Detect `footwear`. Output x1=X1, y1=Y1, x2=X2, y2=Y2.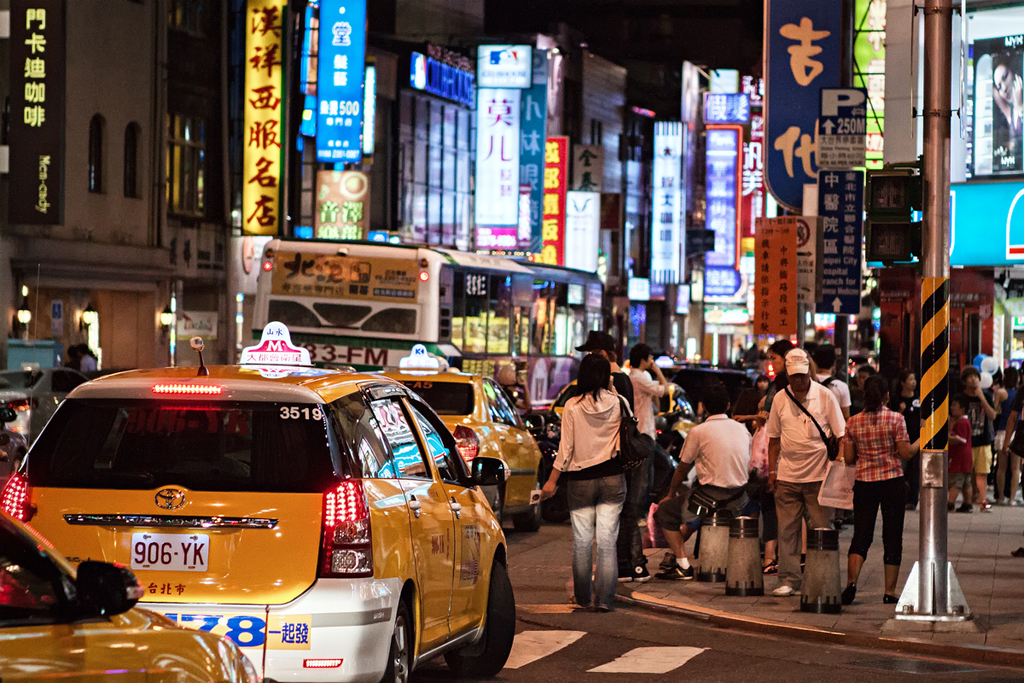
x1=840, y1=582, x2=858, y2=602.
